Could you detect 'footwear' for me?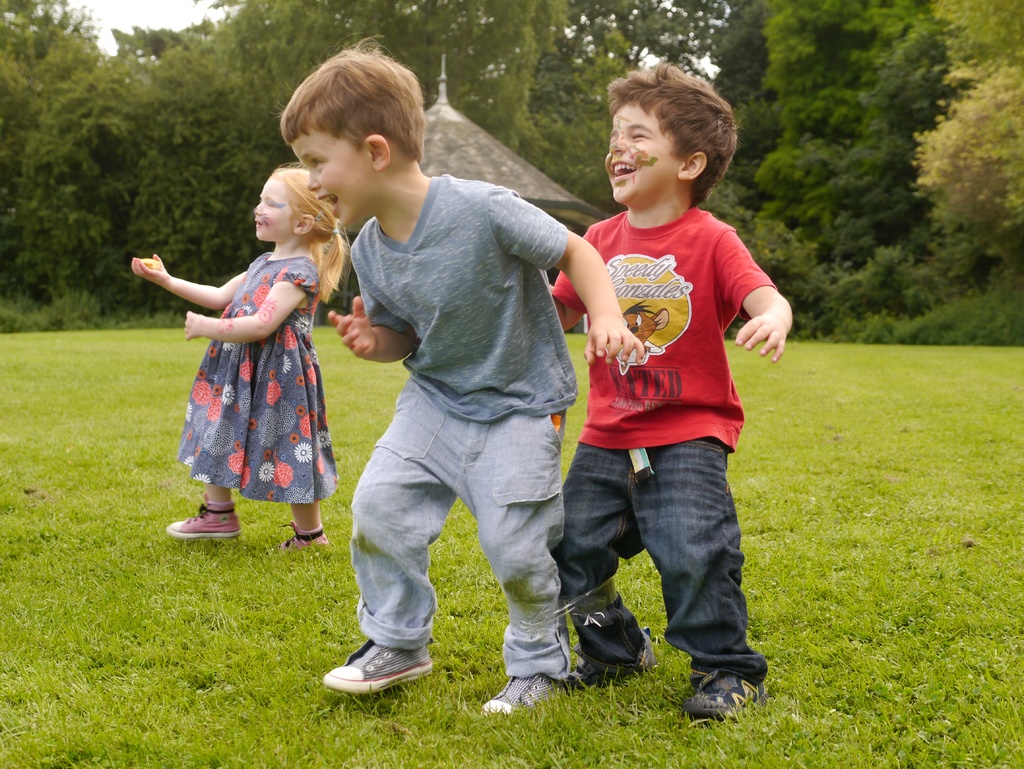
Detection result: Rect(280, 519, 333, 554).
